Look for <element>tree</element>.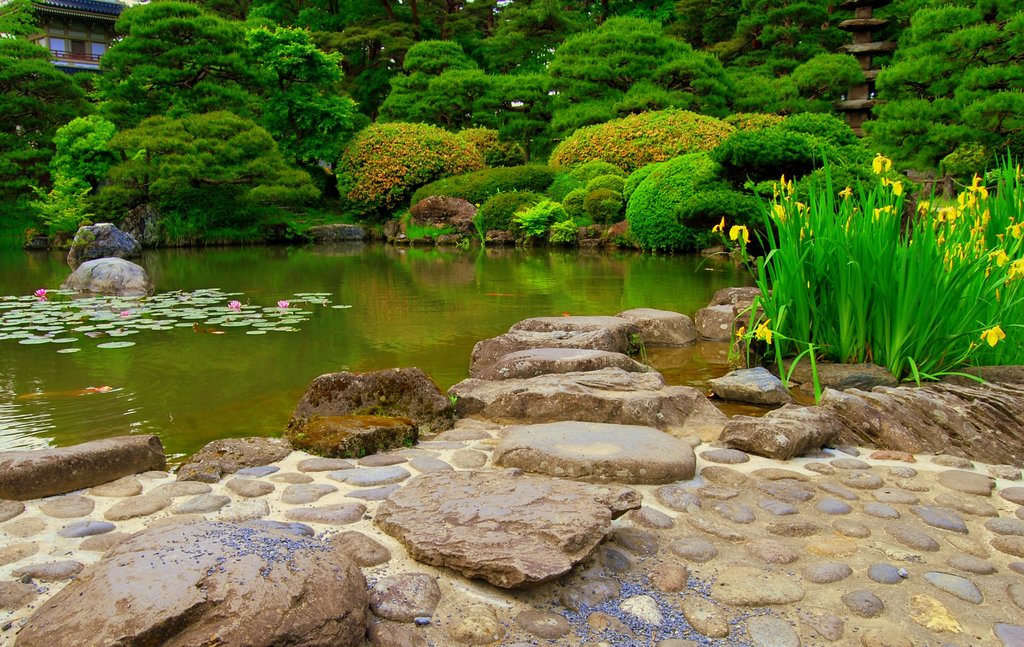
Found: select_region(885, 7, 999, 177).
